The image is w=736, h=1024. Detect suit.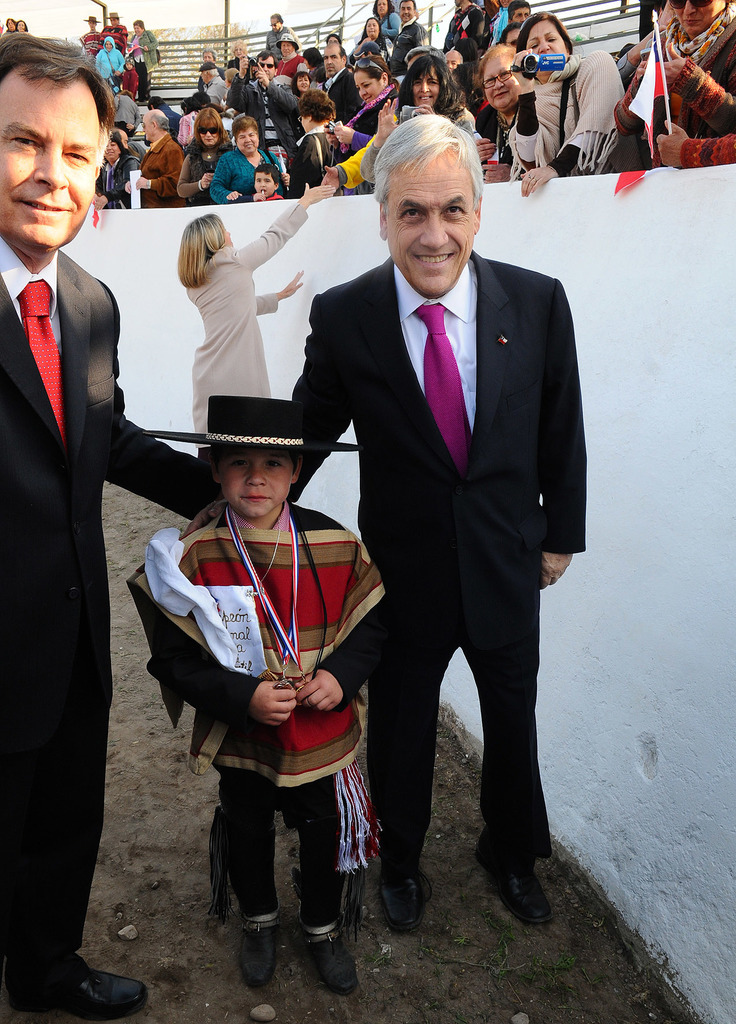
Detection: {"x1": 137, "y1": 134, "x2": 189, "y2": 205}.
